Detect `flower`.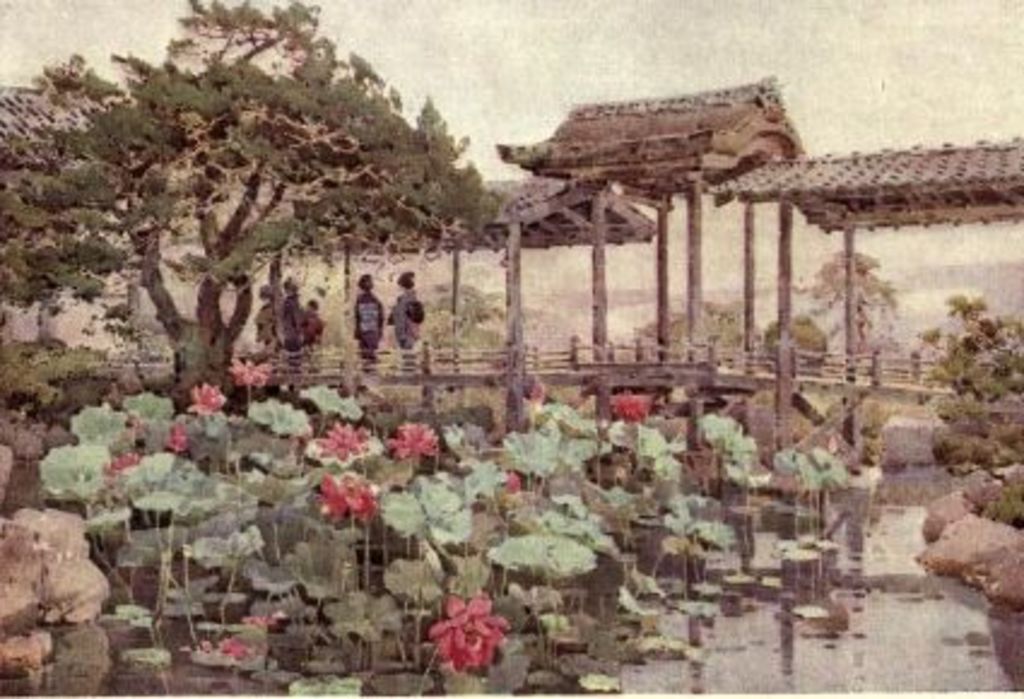
Detected at select_region(236, 354, 275, 388).
